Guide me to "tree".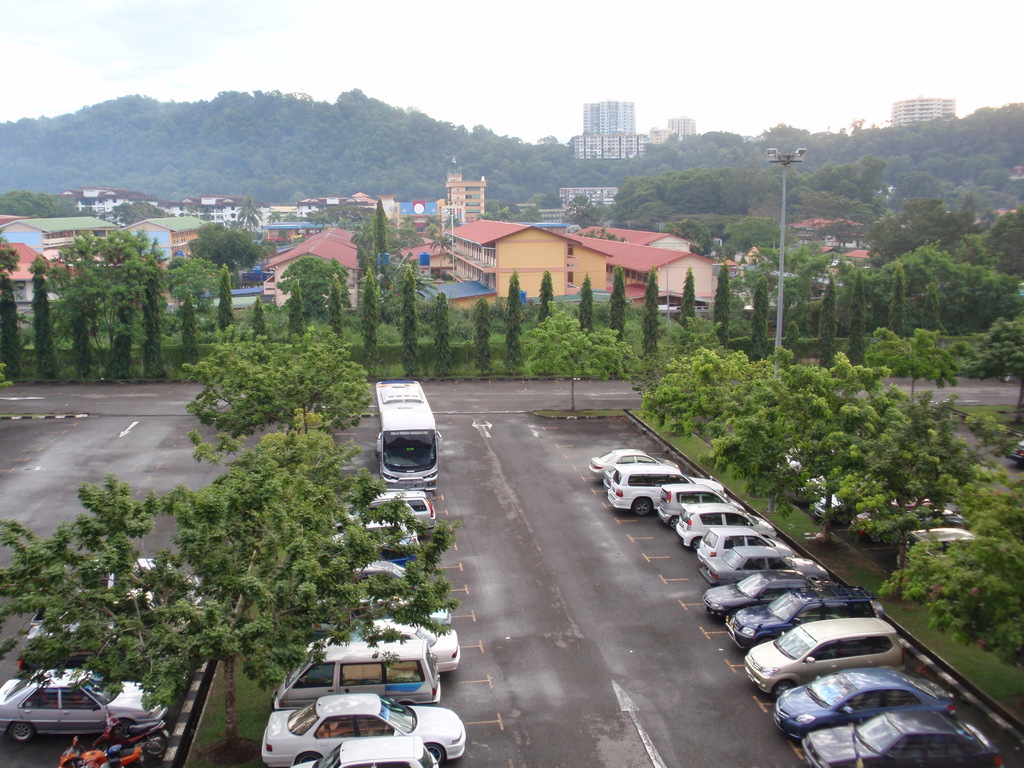
Guidance: (left=751, top=276, right=771, bottom=364).
